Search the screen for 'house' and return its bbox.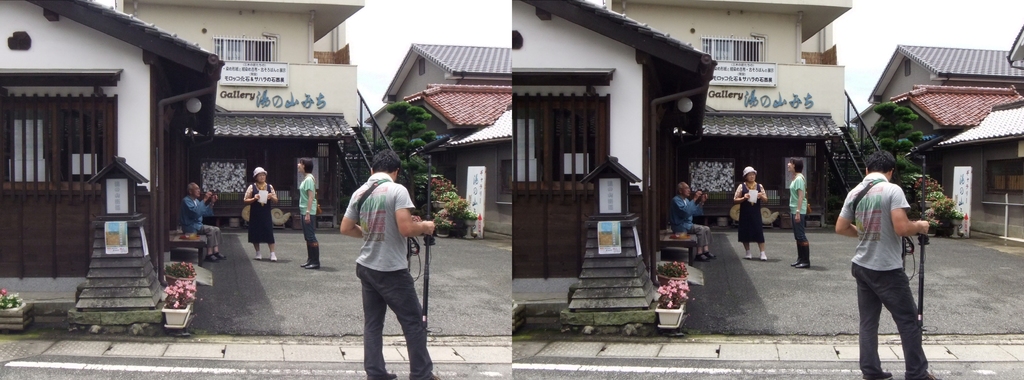
Found: box(510, 0, 721, 345).
